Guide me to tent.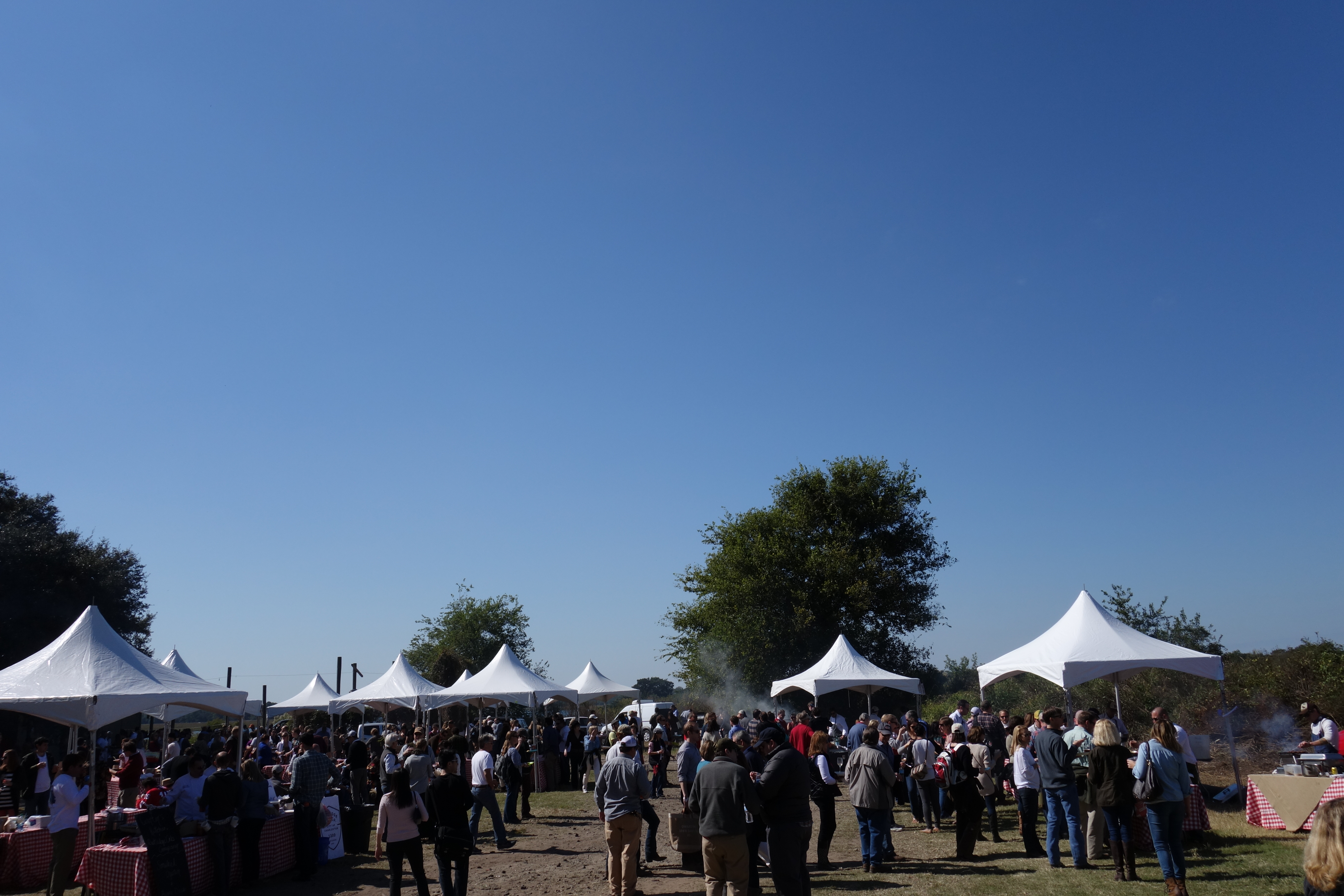
Guidance: (0,148,58,212).
